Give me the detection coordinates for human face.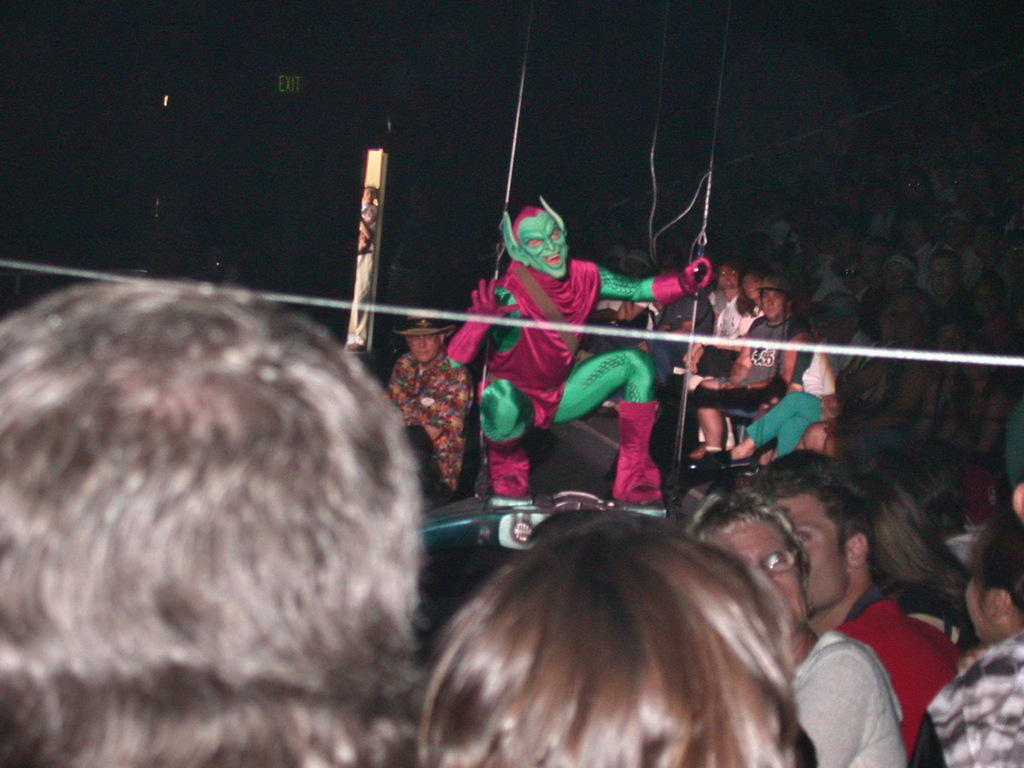
bbox=[816, 301, 843, 337].
